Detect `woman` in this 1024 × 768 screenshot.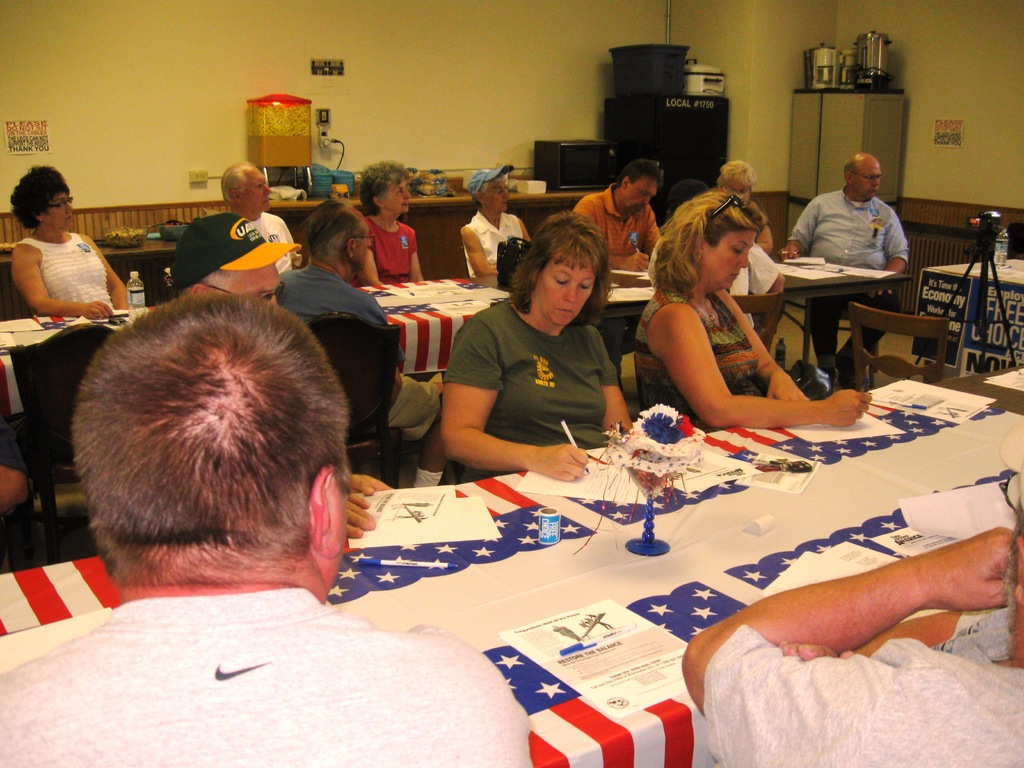
Detection: {"left": 360, "top": 154, "right": 433, "bottom": 286}.
